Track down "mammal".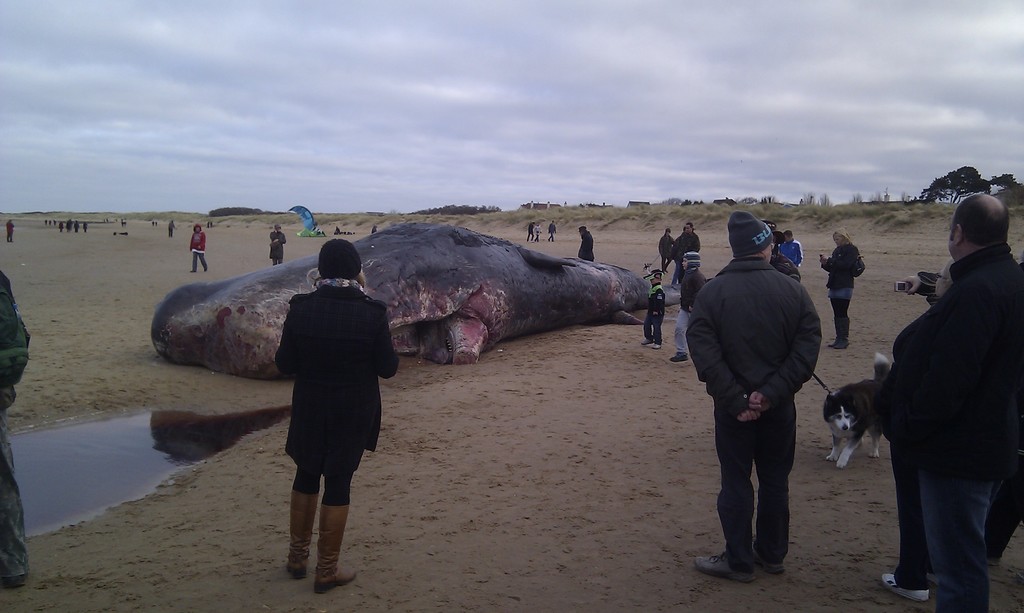
Tracked to [333,226,339,236].
